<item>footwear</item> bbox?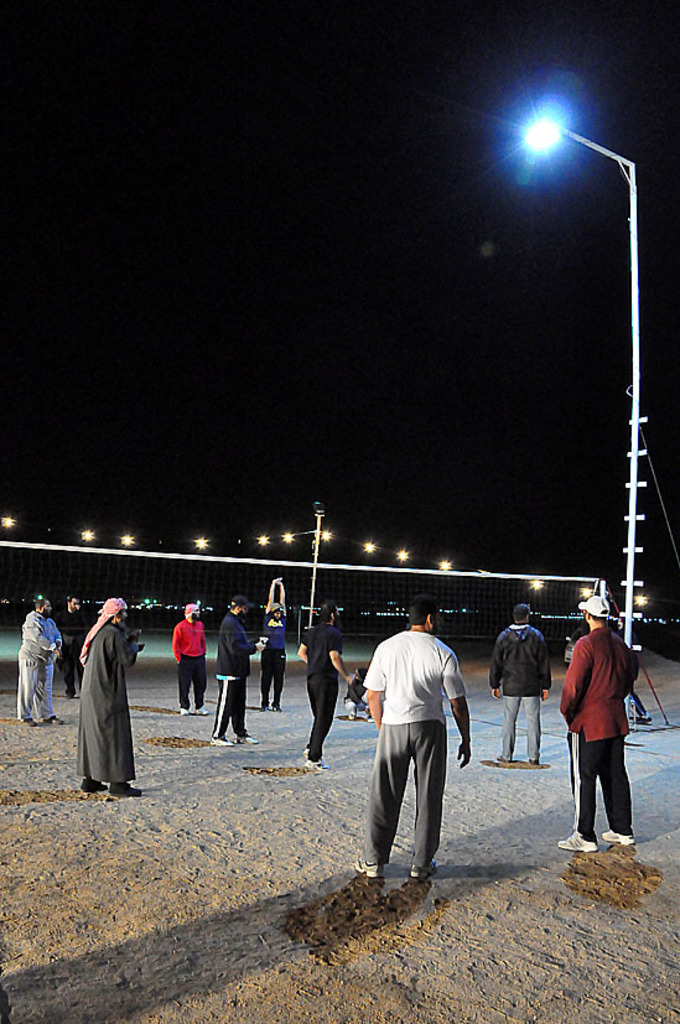
x1=529, y1=754, x2=541, y2=768
